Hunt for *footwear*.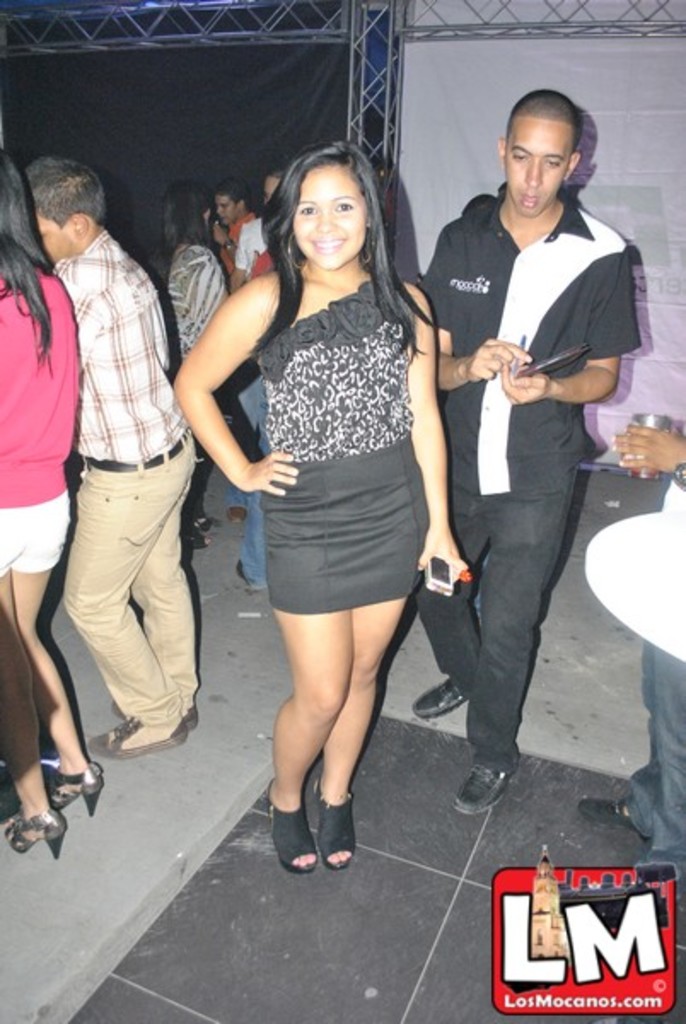
Hunted down at 451 754 514 811.
